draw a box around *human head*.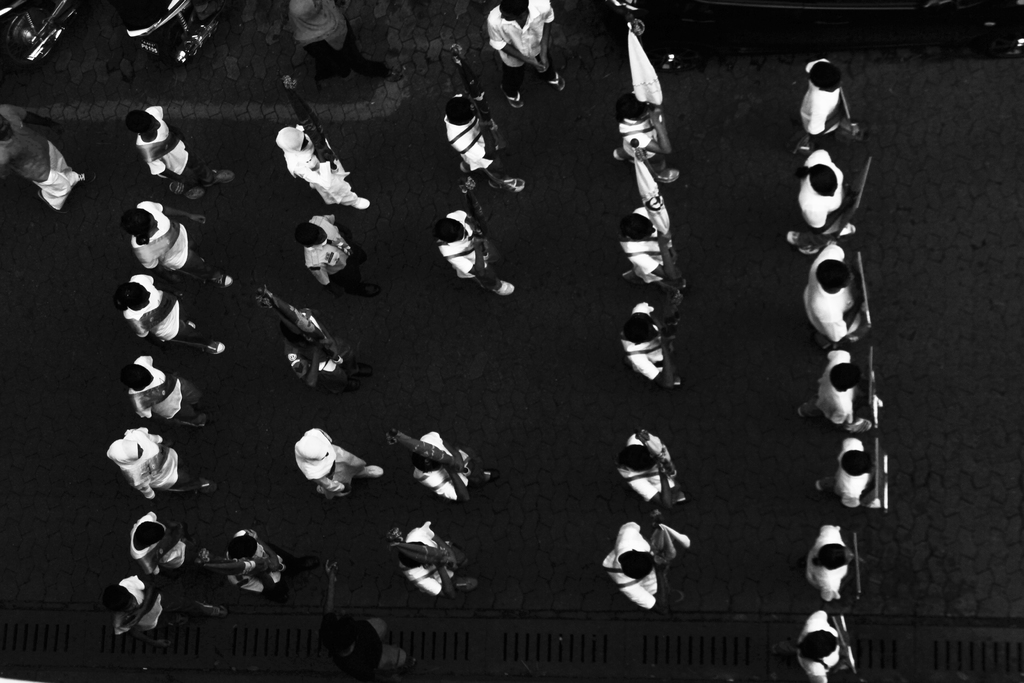
<bbox>620, 443, 657, 470</bbox>.
